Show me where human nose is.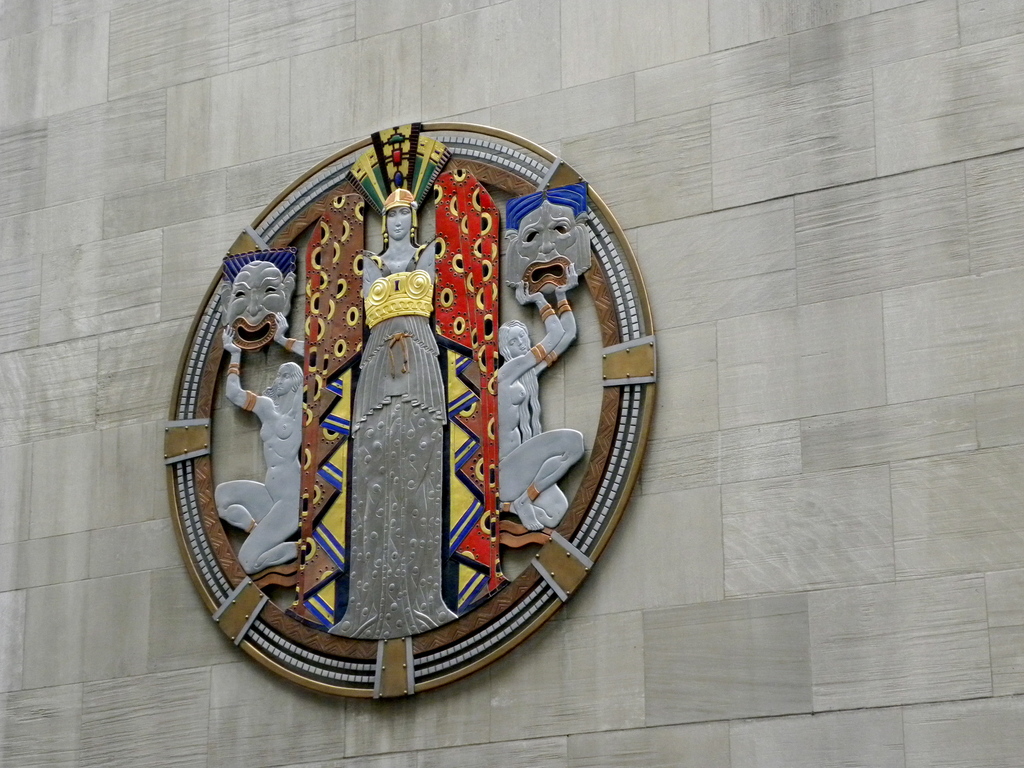
human nose is at bbox=[394, 218, 399, 225].
